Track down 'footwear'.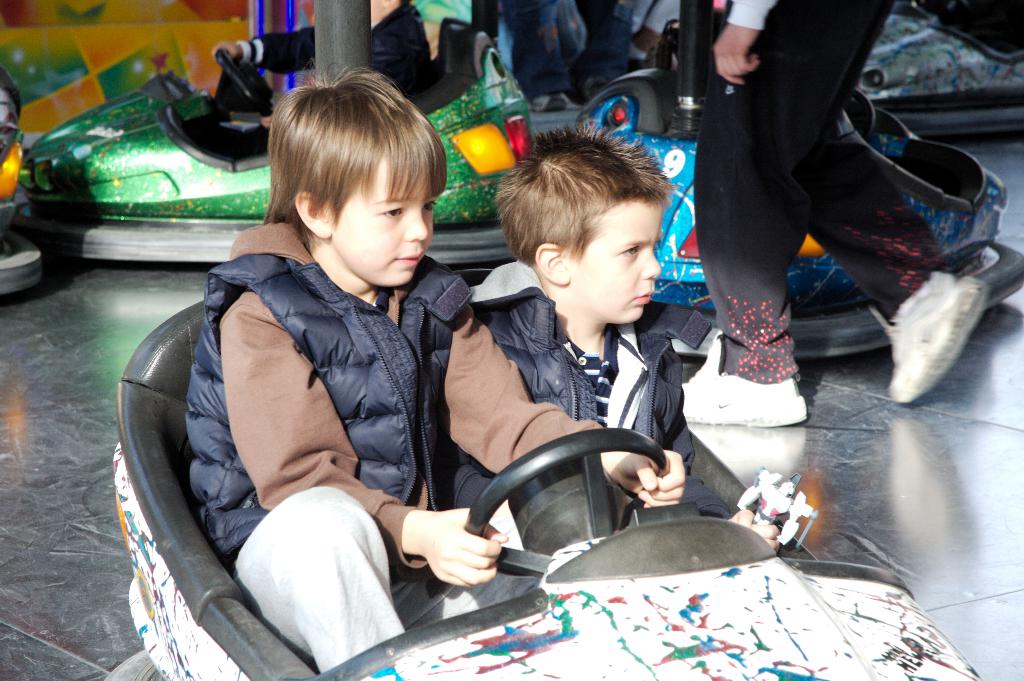
Tracked to [left=867, top=271, right=990, bottom=404].
